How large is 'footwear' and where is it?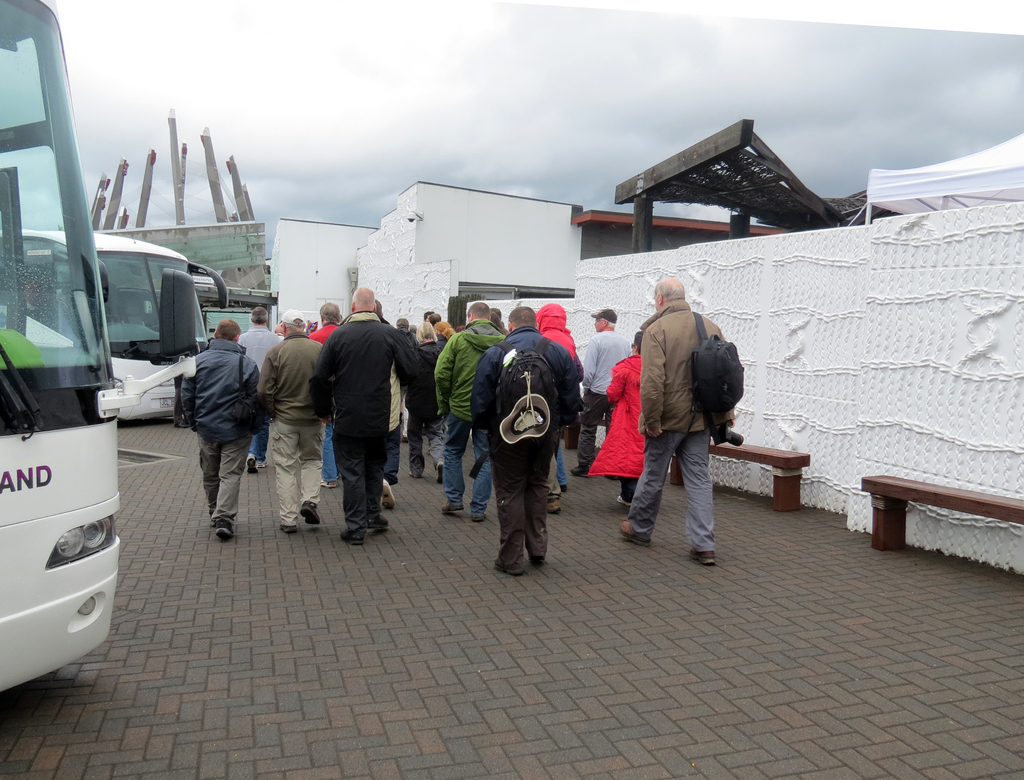
Bounding box: <bbox>304, 503, 321, 526</bbox>.
